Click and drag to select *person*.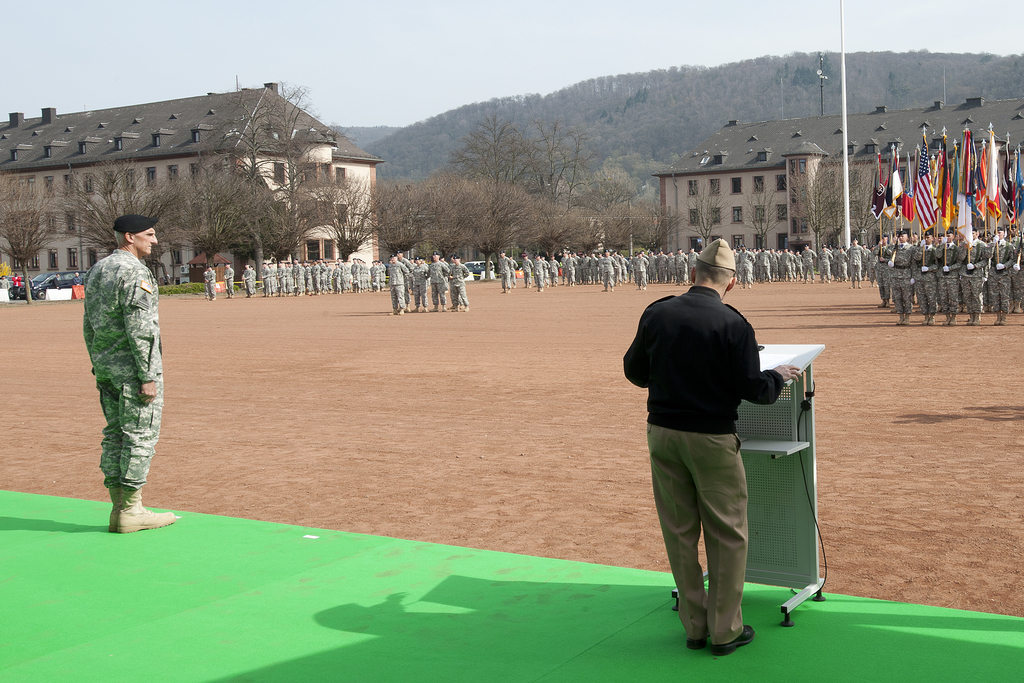
Selection: BBox(51, 274, 61, 293).
